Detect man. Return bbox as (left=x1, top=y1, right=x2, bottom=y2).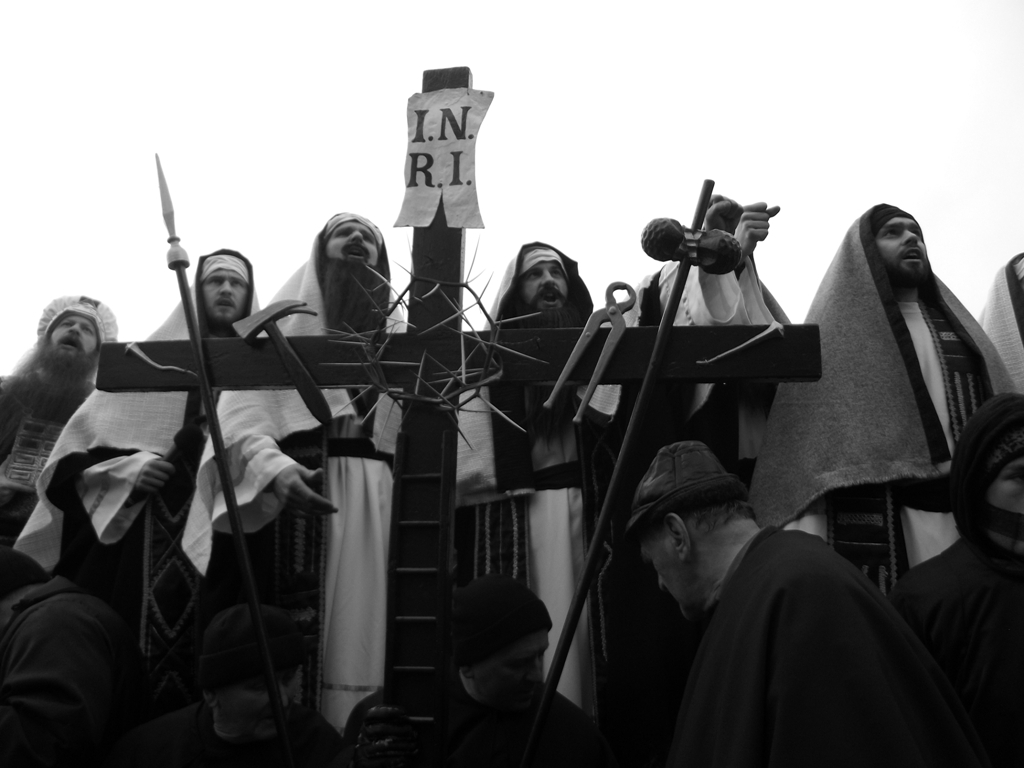
(left=614, top=433, right=946, bottom=767).
